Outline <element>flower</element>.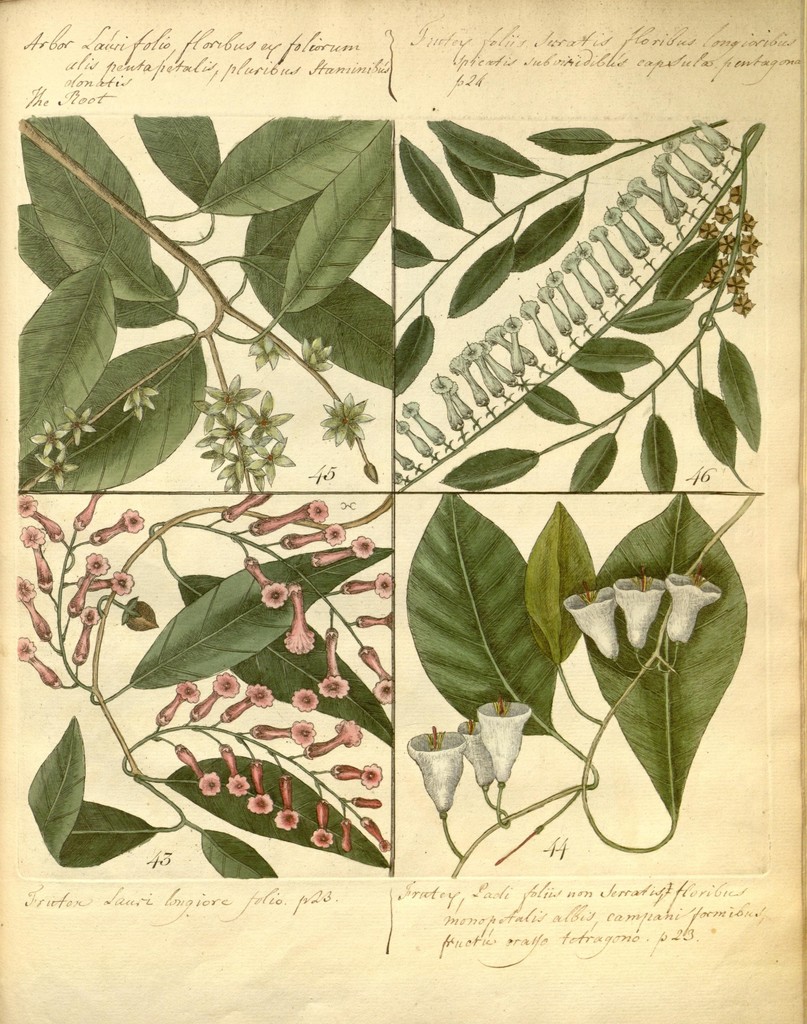
Outline: <box>156,682,200,727</box>.
